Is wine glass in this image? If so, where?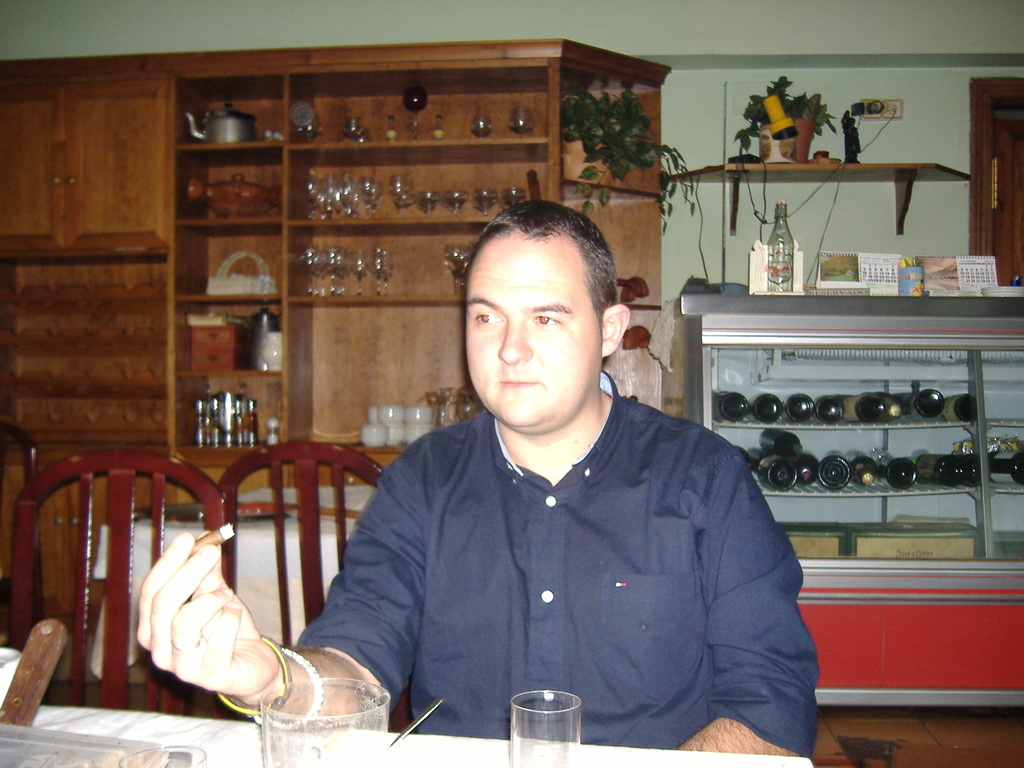
Yes, at <box>301,246,320,302</box>.
